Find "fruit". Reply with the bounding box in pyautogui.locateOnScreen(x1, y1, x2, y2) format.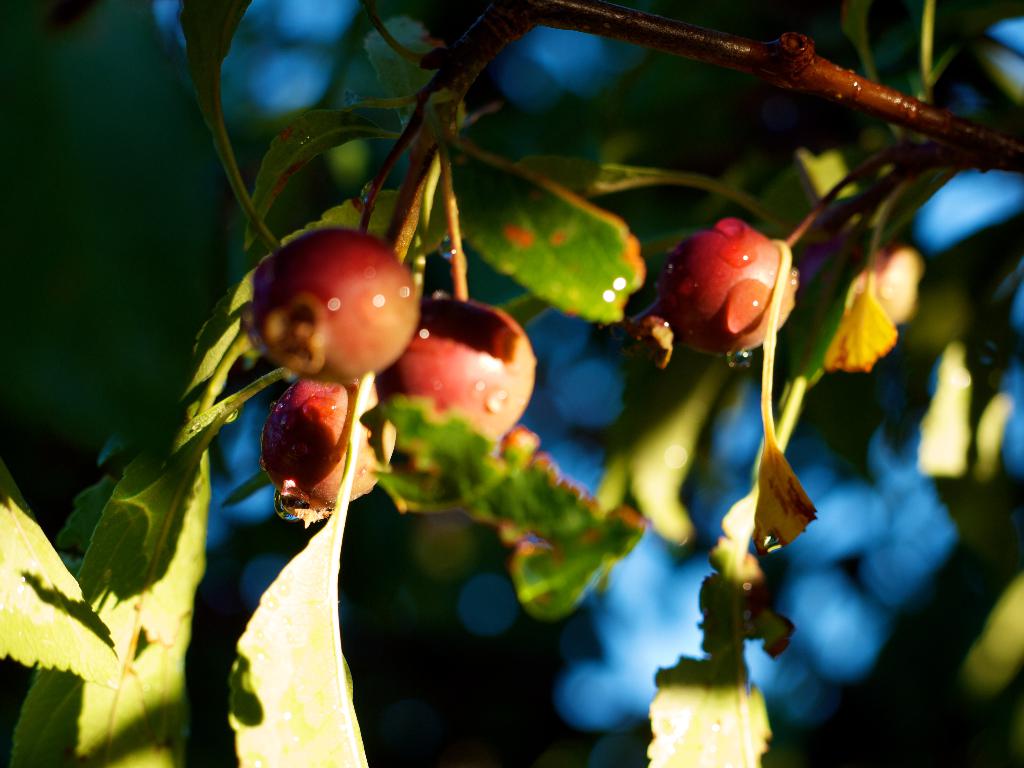
pyautogui.locateOnScreen(649, 216, 793, 351).
